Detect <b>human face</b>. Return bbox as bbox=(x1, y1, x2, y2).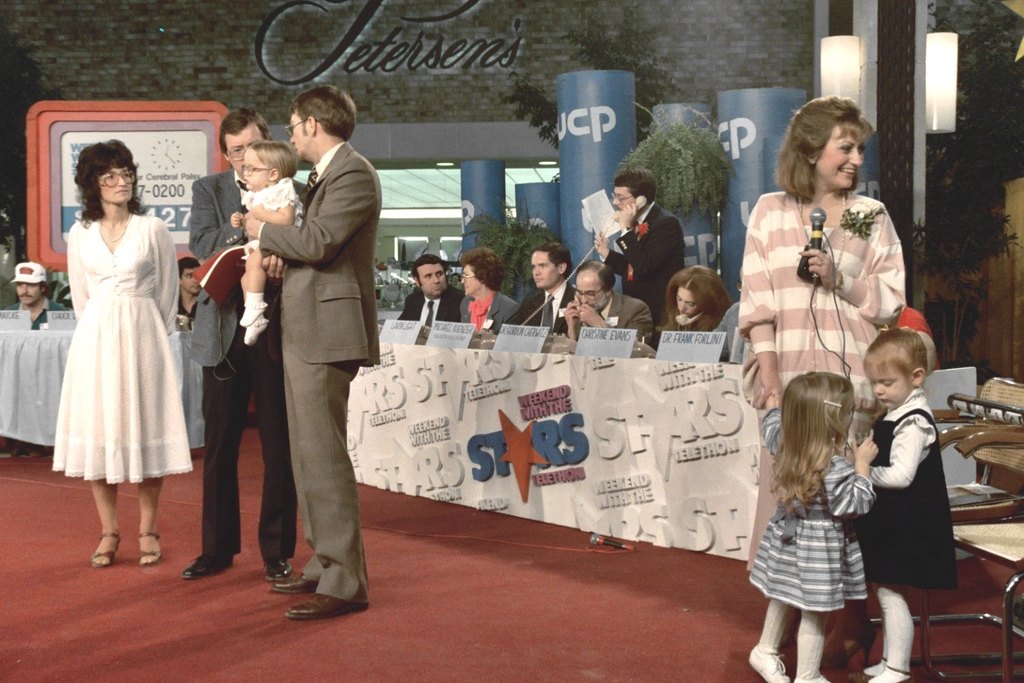
bbox=(225, 124, 262, 171).
